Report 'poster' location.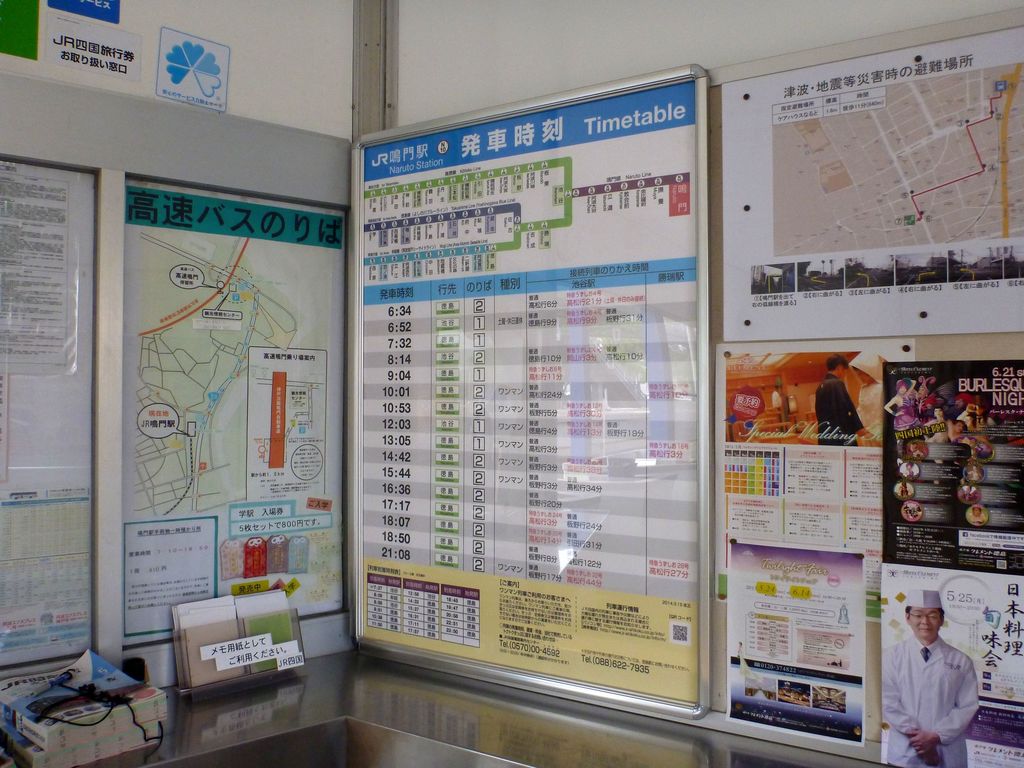
Report: BBox(724, 538, 865, 746).
